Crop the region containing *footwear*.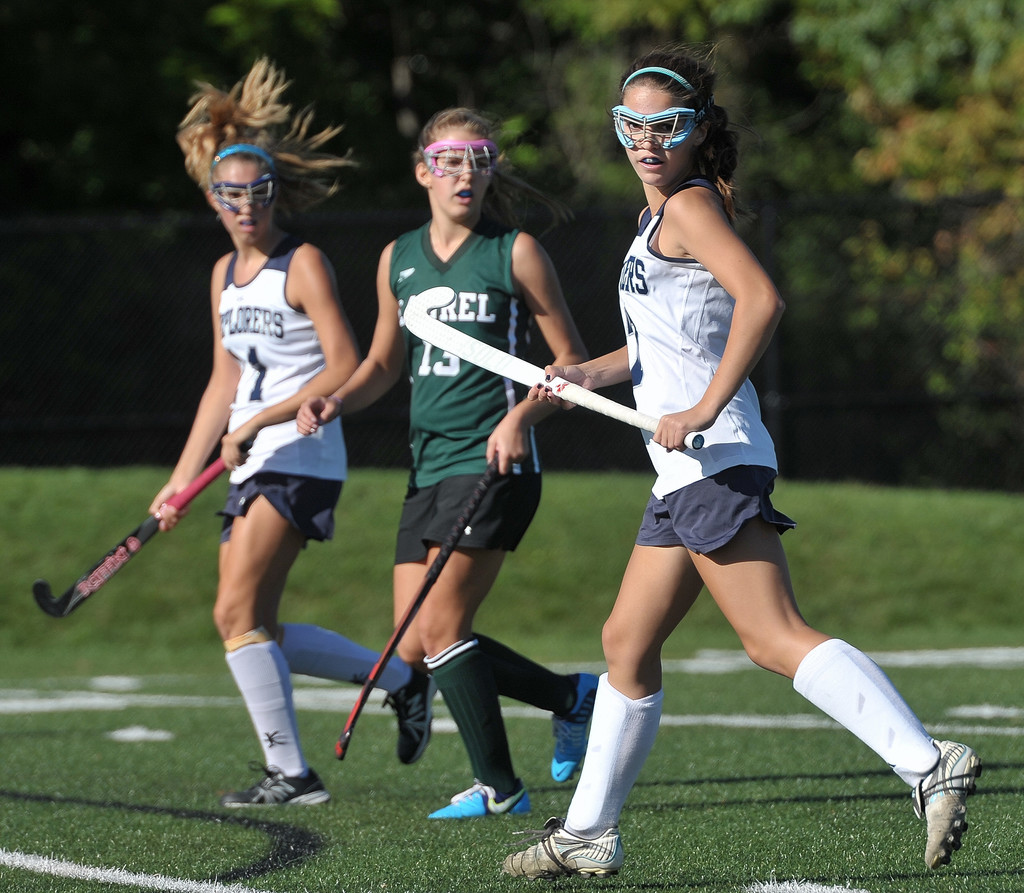
Crop region: [378, 661, 444, 768].
